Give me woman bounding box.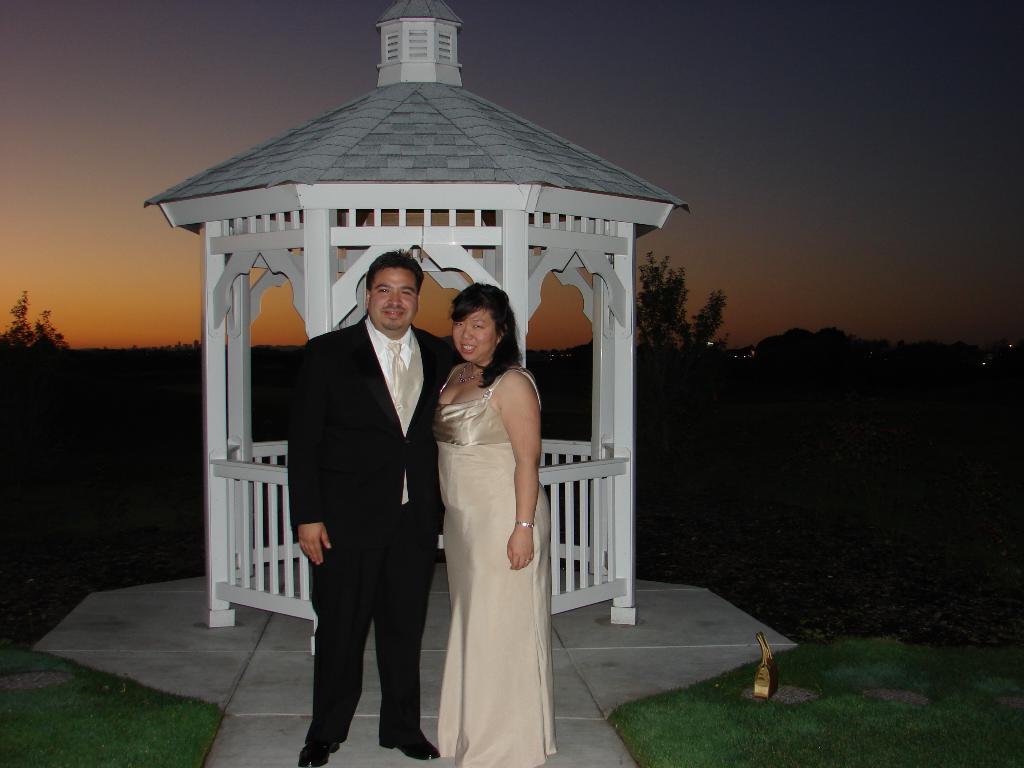
box(406, 252, 559, 755).
